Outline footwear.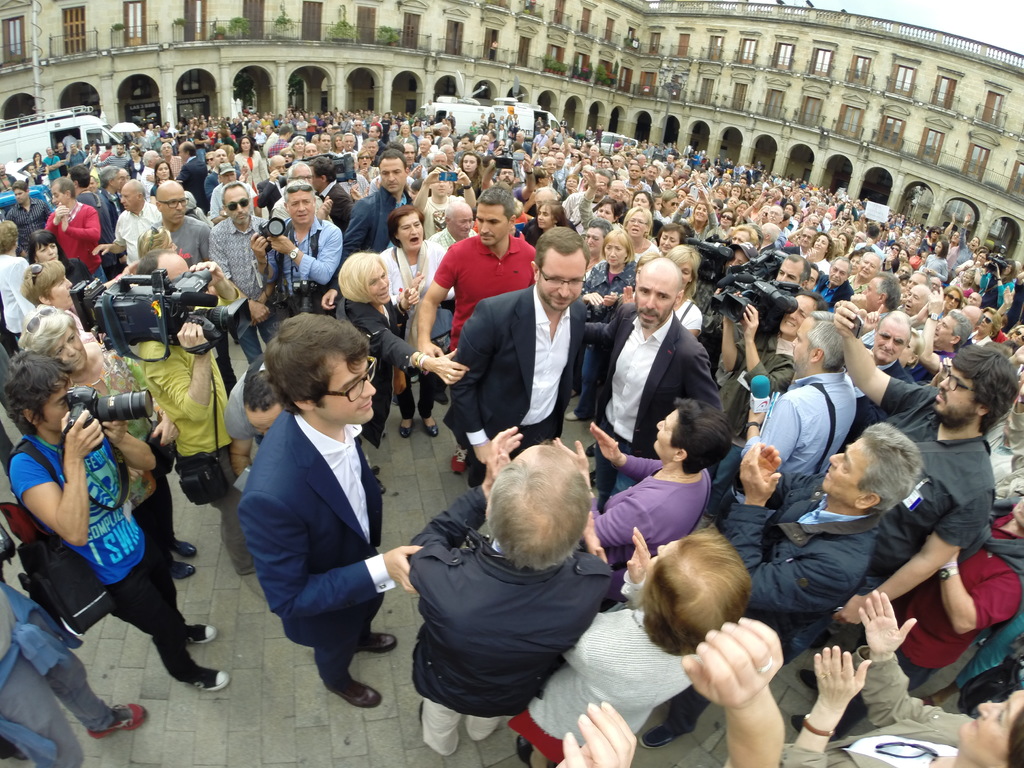
Outline: bbox=(565, 407, 579, 419).
